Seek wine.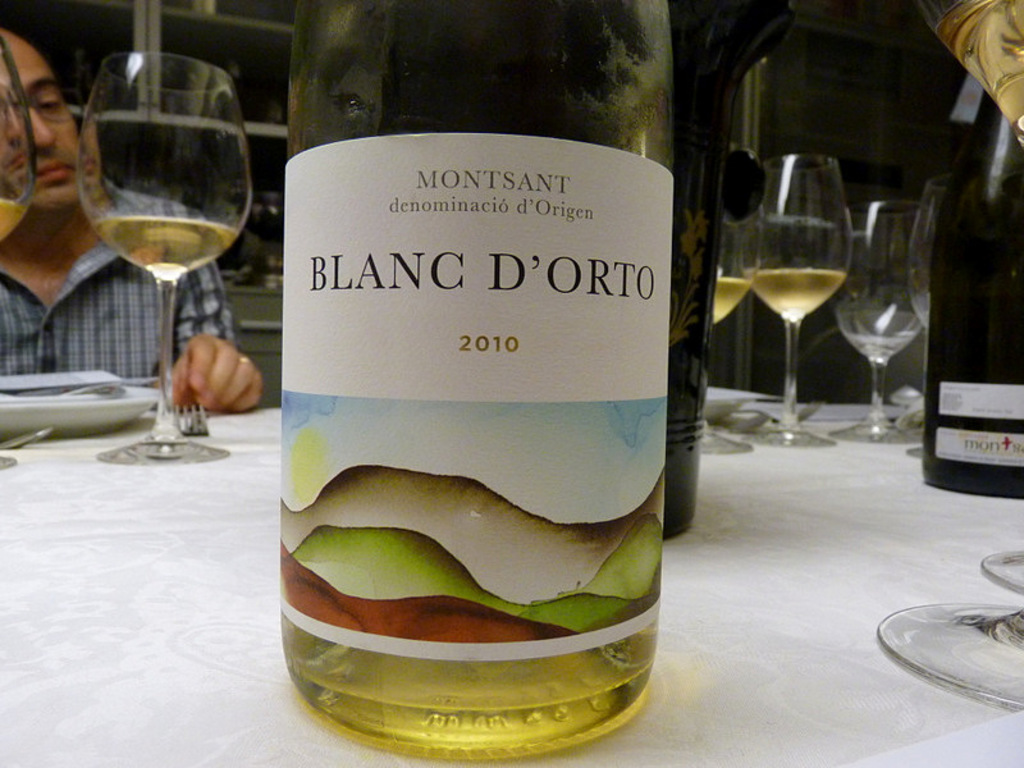
<bbox>707, 273, 749, 326</bbox>.
